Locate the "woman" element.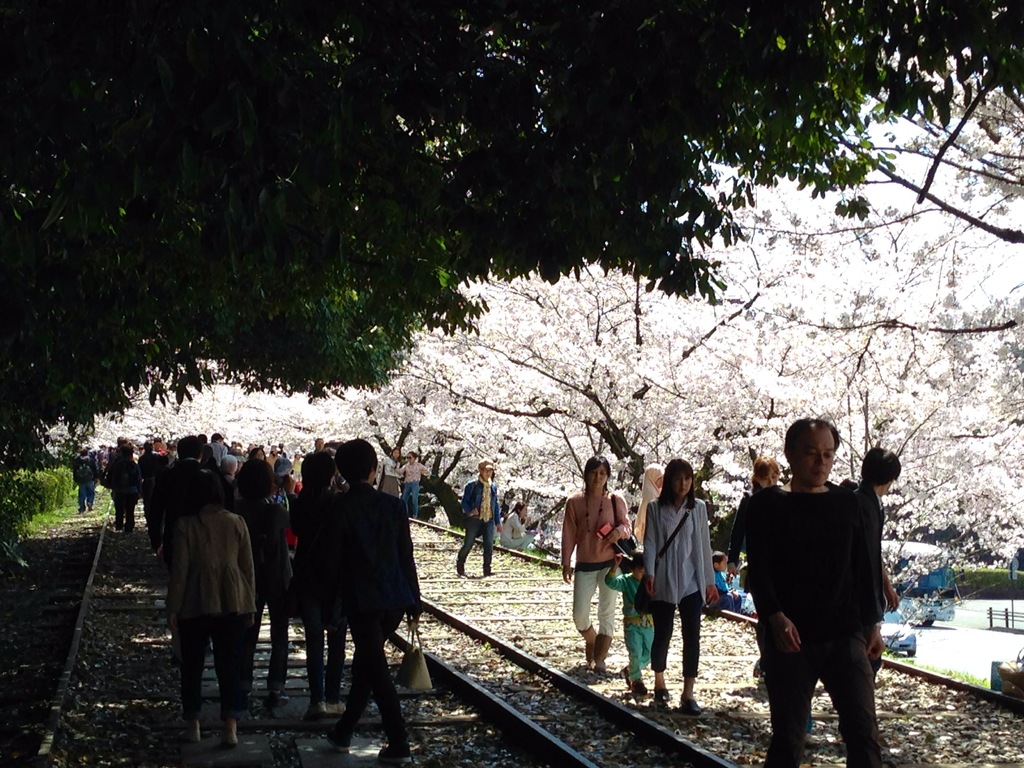
Element bbox: <bbox>232, 457, 295, 709</bbox>.
